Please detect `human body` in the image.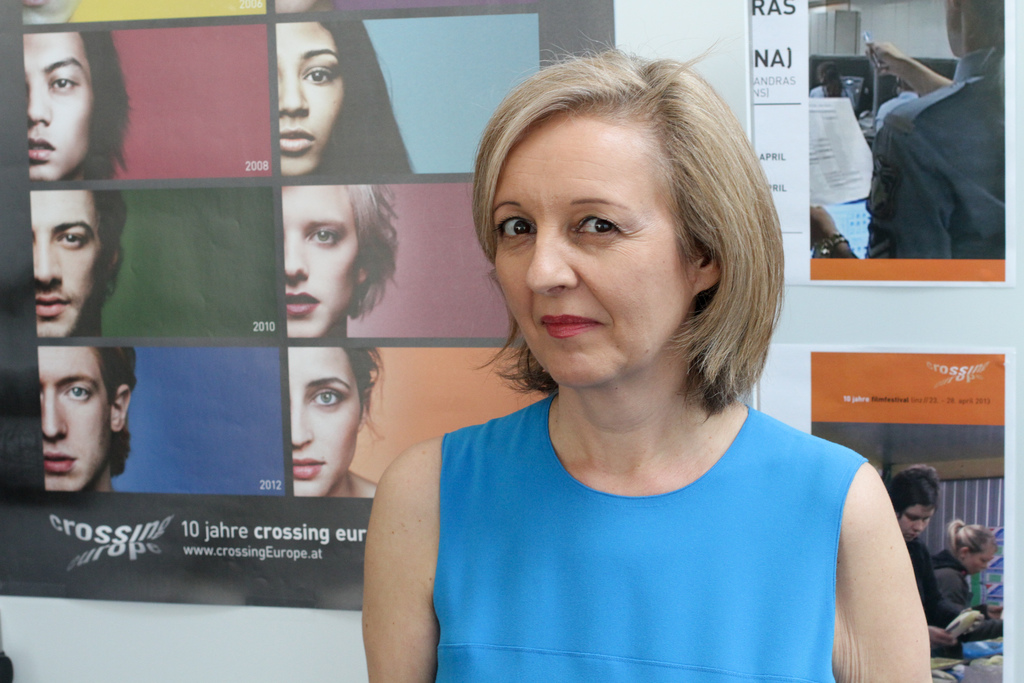
[934, 548, 1006, 645].
